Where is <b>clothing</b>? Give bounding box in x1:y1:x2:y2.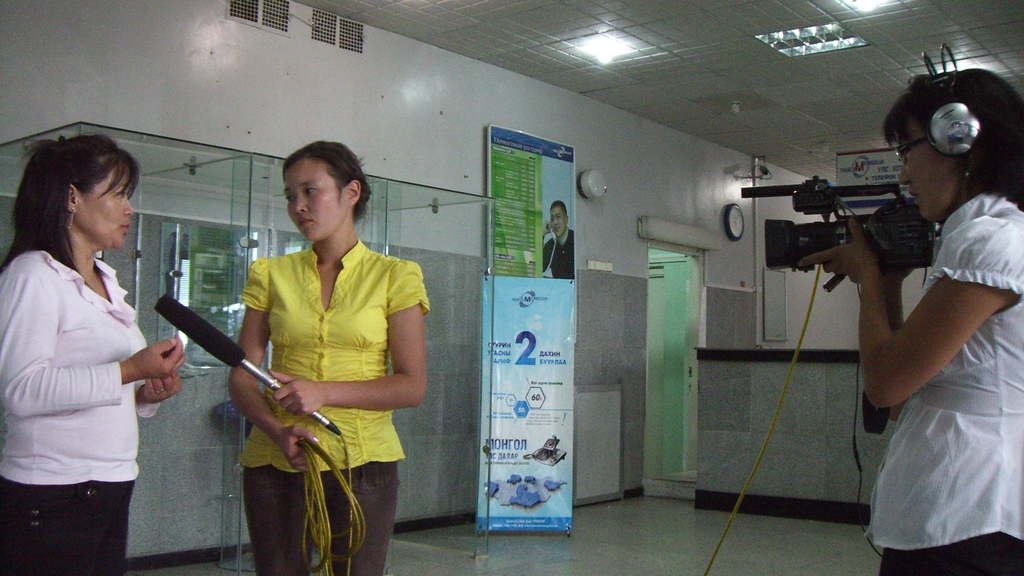
0:251:163:575.
